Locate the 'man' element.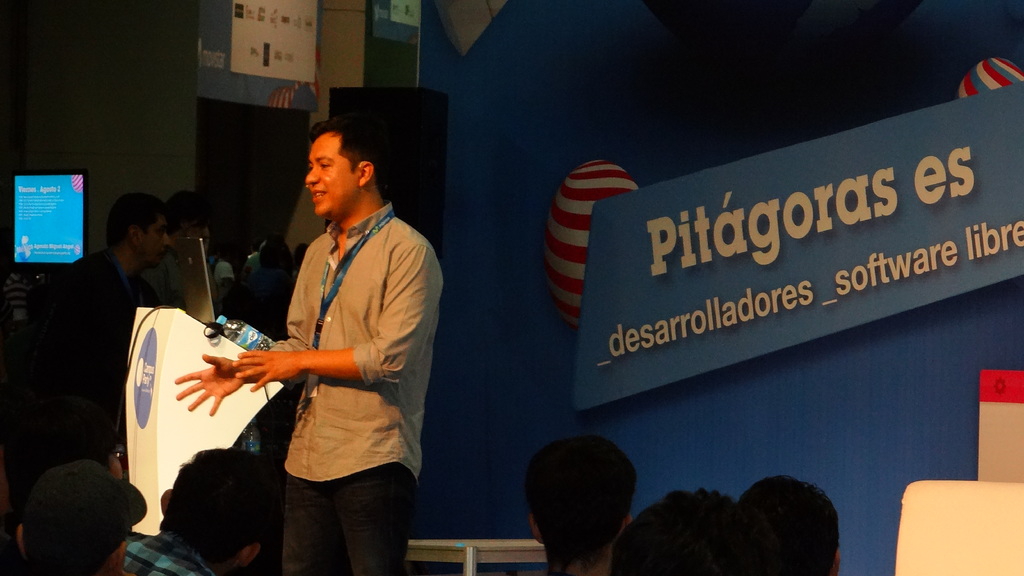
Element bbox: box=[32, 193, 180, 477].
